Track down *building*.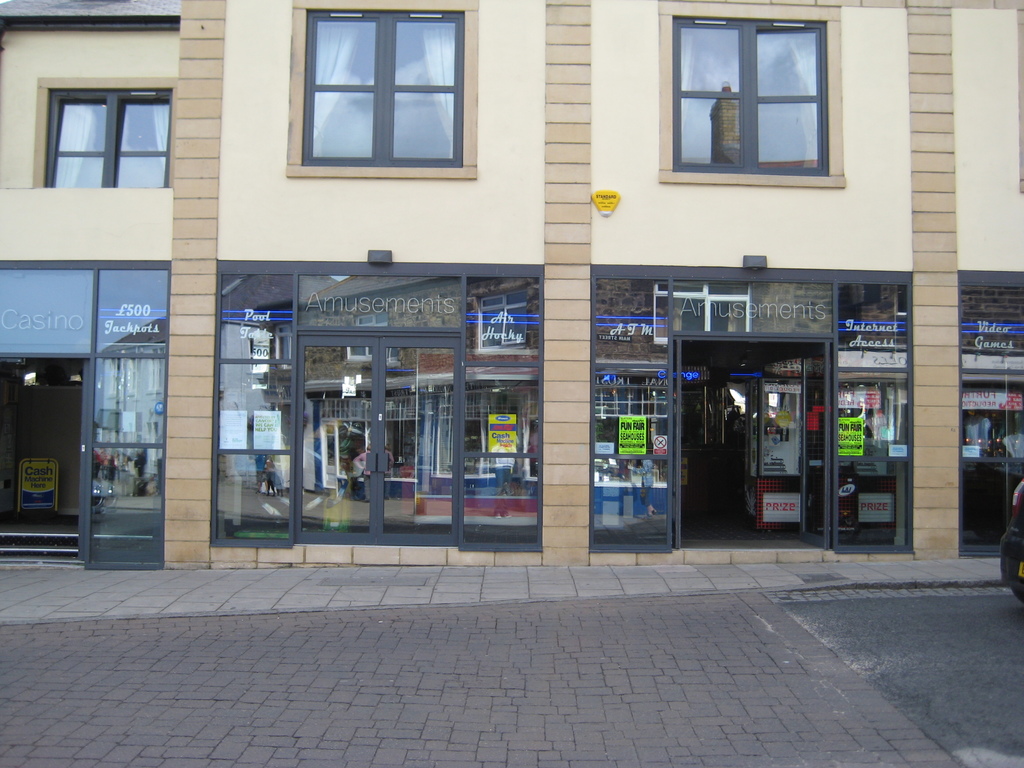
Tracked to [1,2,1023,566].
